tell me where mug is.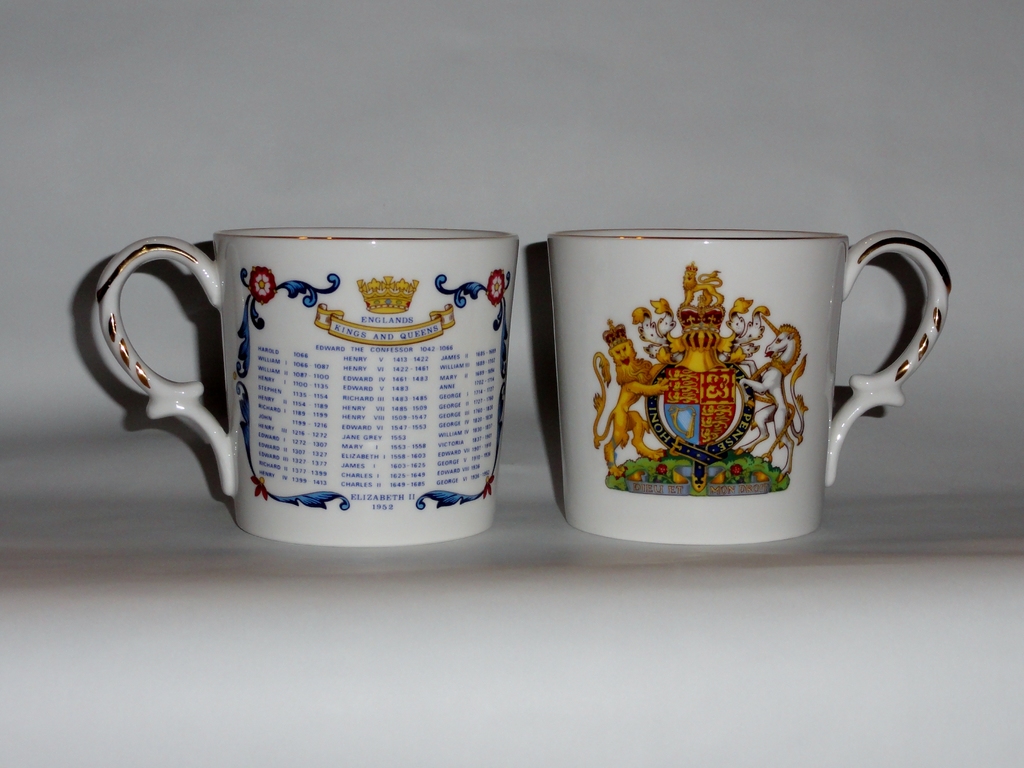
mug is at {"x1": 94, "y1": 224, "x2": 515, "y2": 551}.
